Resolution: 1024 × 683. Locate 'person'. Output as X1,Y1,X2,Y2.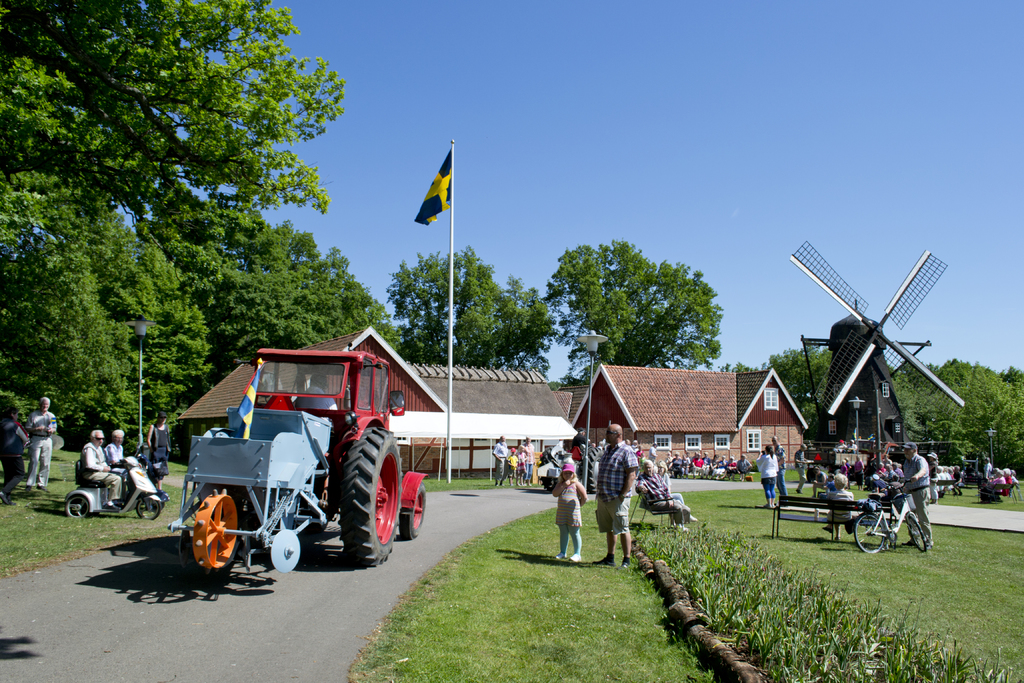
517,448,528,484.
